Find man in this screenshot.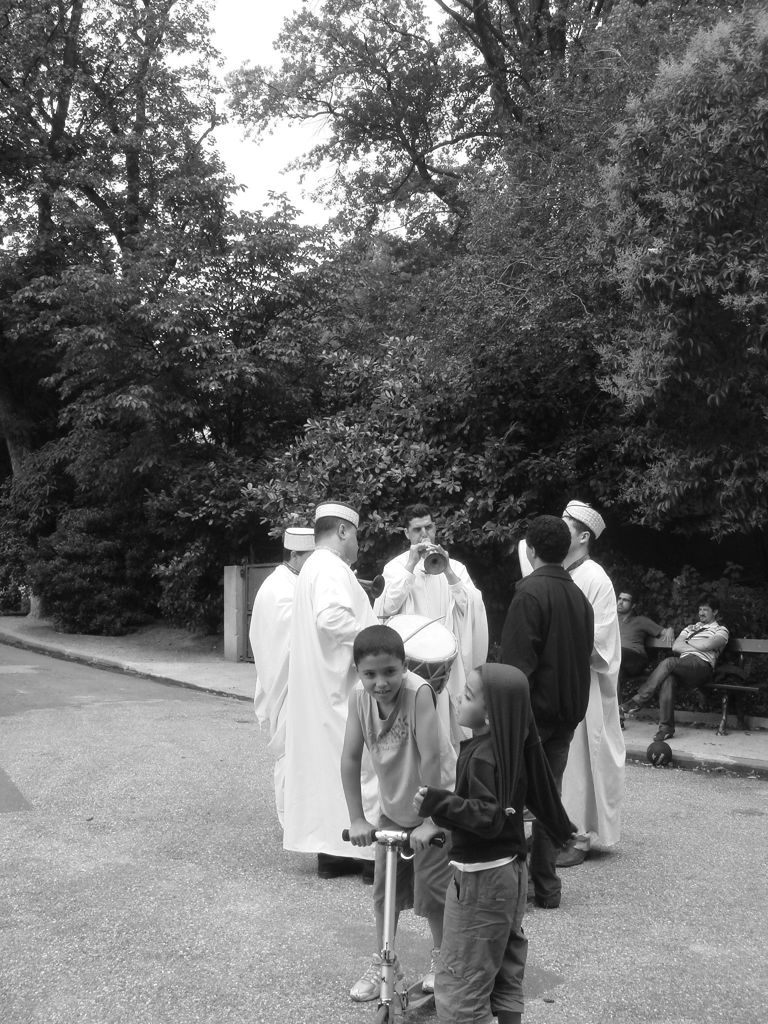
The bounding box for man is {"left": 522, "top": 492, "right": 625, "bottom": 872}.
